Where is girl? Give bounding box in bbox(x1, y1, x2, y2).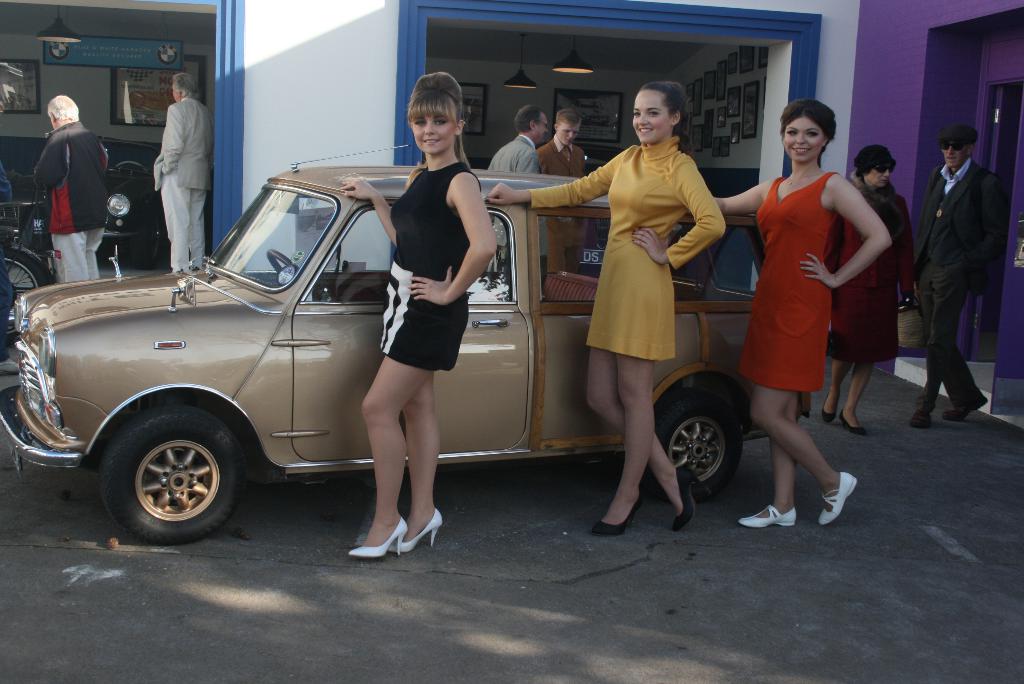
bbox(347, 76, 497, 562).
